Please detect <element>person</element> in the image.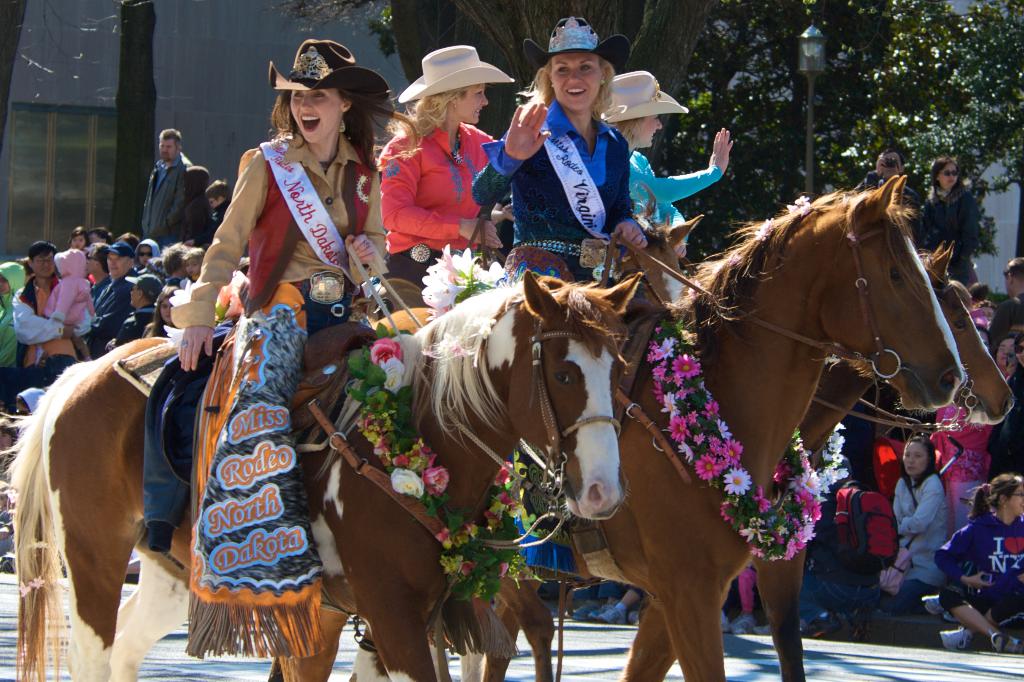
468/17/648/285.
